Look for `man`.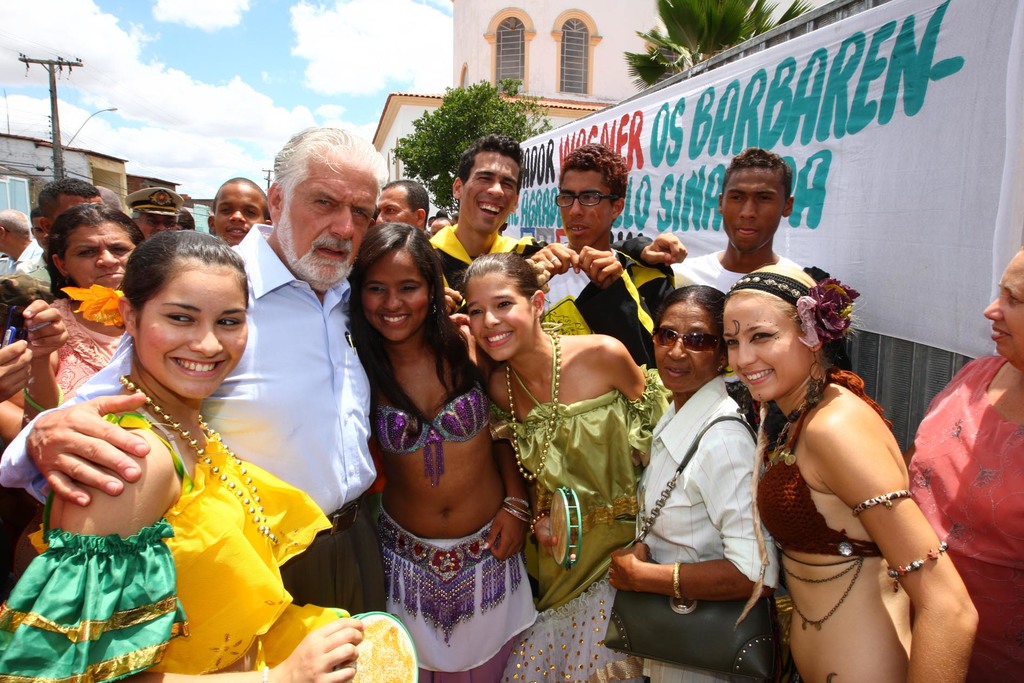
Found: 662/145/810/436.
